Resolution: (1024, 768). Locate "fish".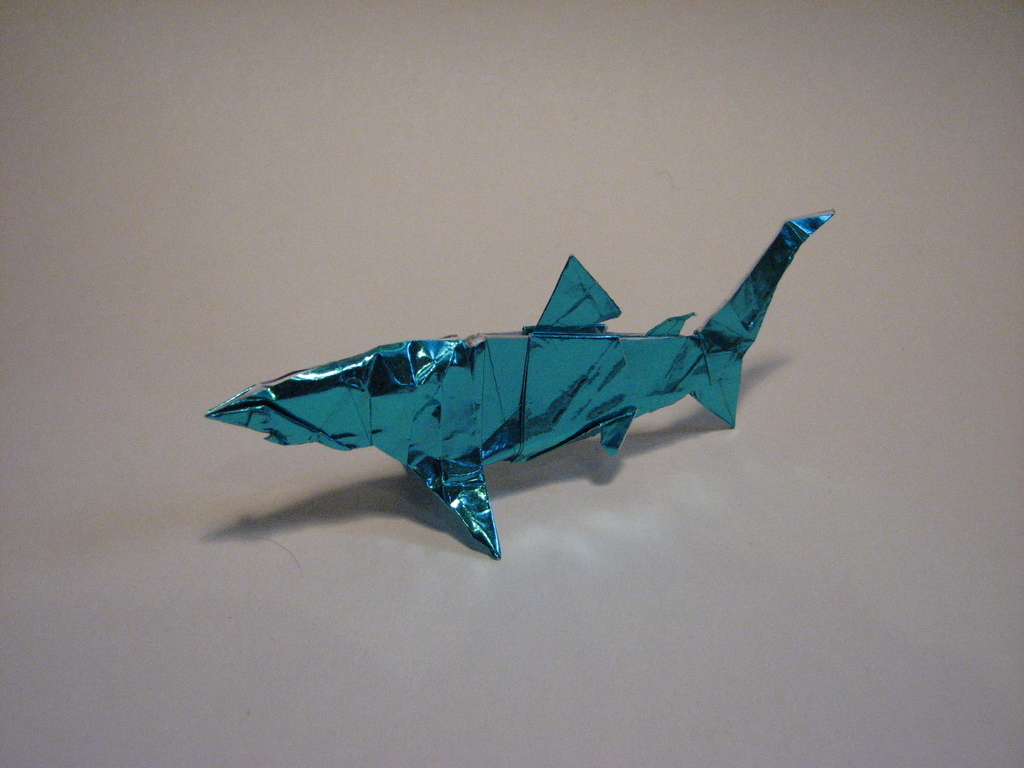
[left=248, top=202, right=831, bottom=525].
